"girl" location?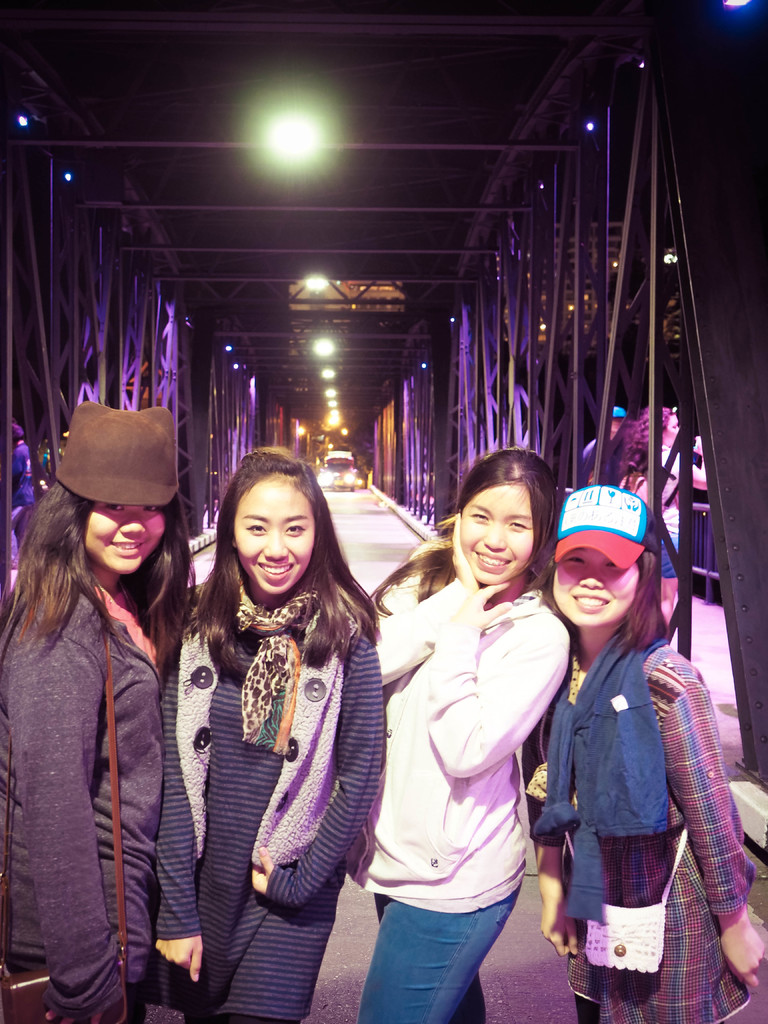
(x1=520, y1=479, x2=767, y2=1023)
